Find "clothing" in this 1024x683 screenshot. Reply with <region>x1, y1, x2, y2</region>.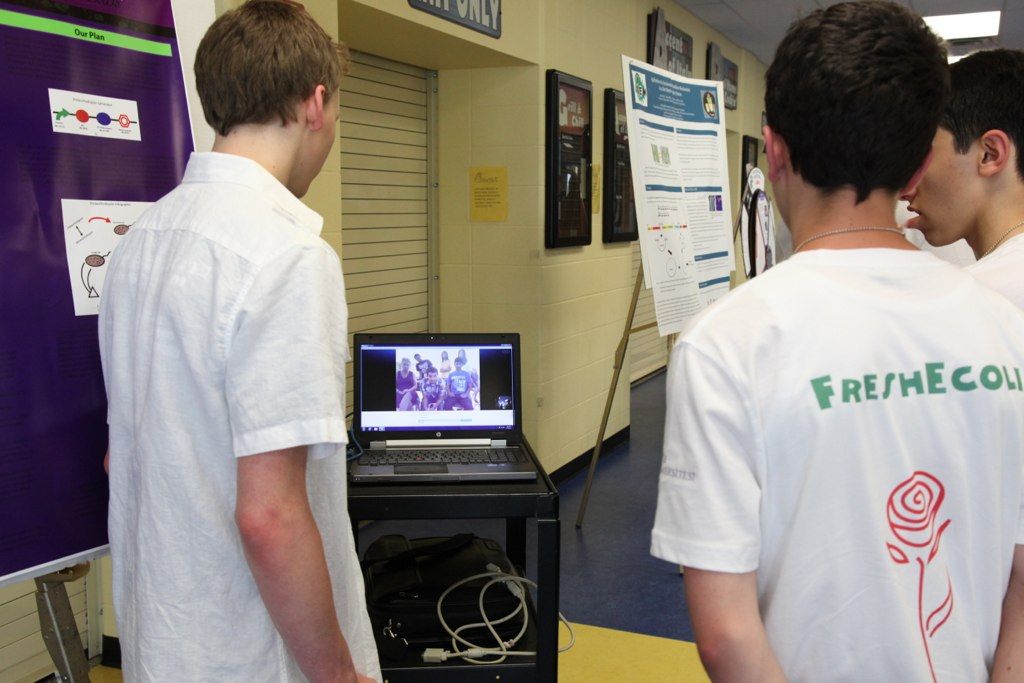
<region>419, 376, 448, 405</region>.
